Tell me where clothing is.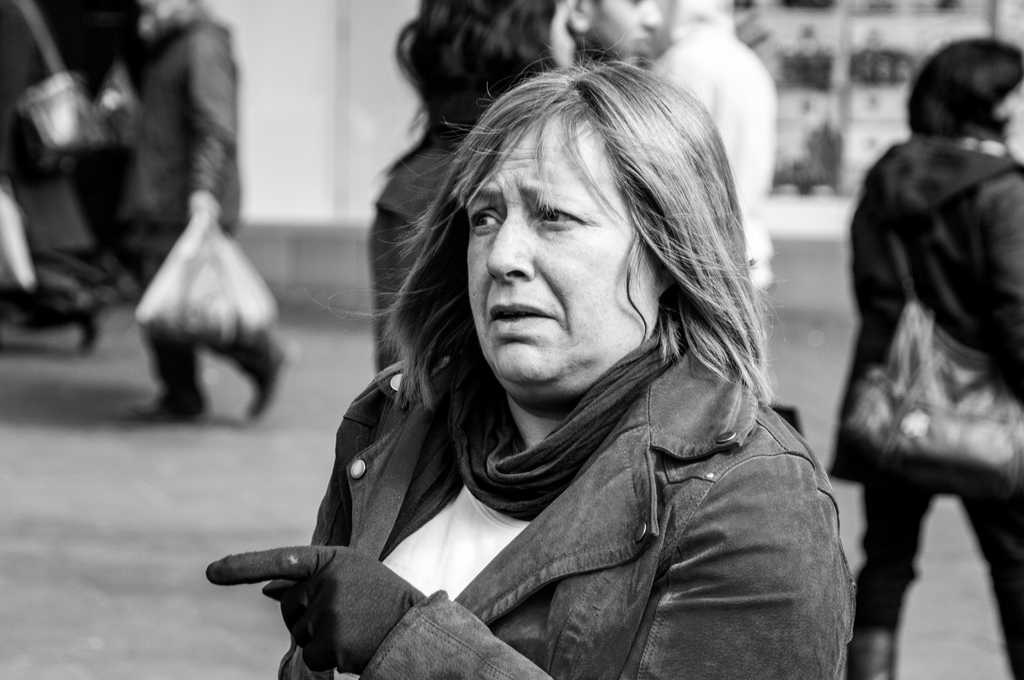
clothing is at [x1=856, y1=487, x2=1019, y2=670].
